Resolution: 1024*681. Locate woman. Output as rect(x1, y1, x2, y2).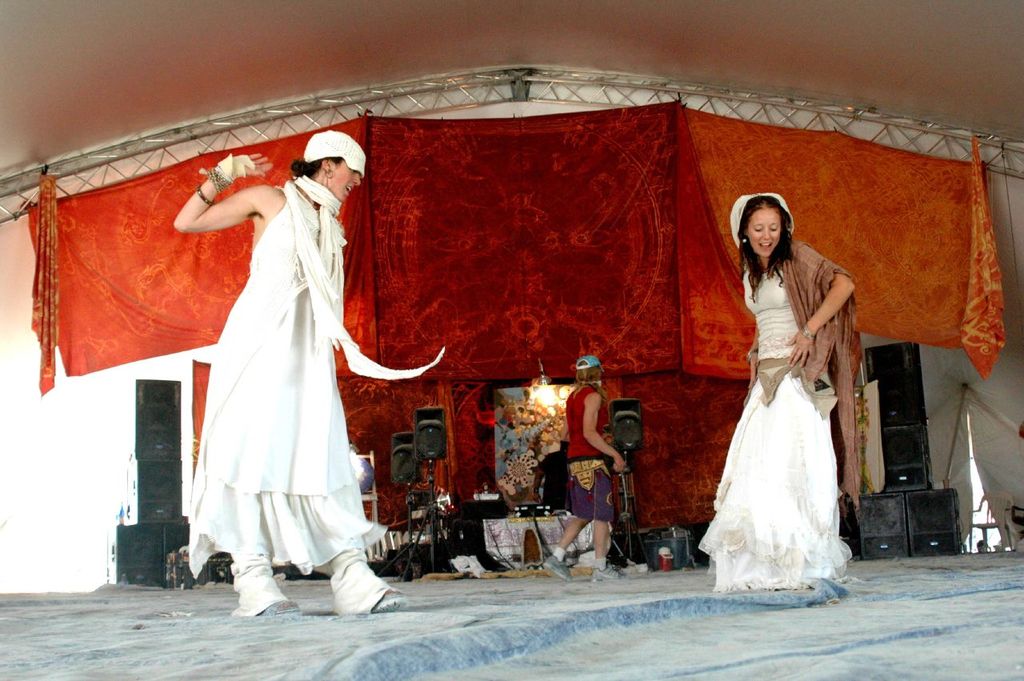
rect(714, 190, 857, 596).
